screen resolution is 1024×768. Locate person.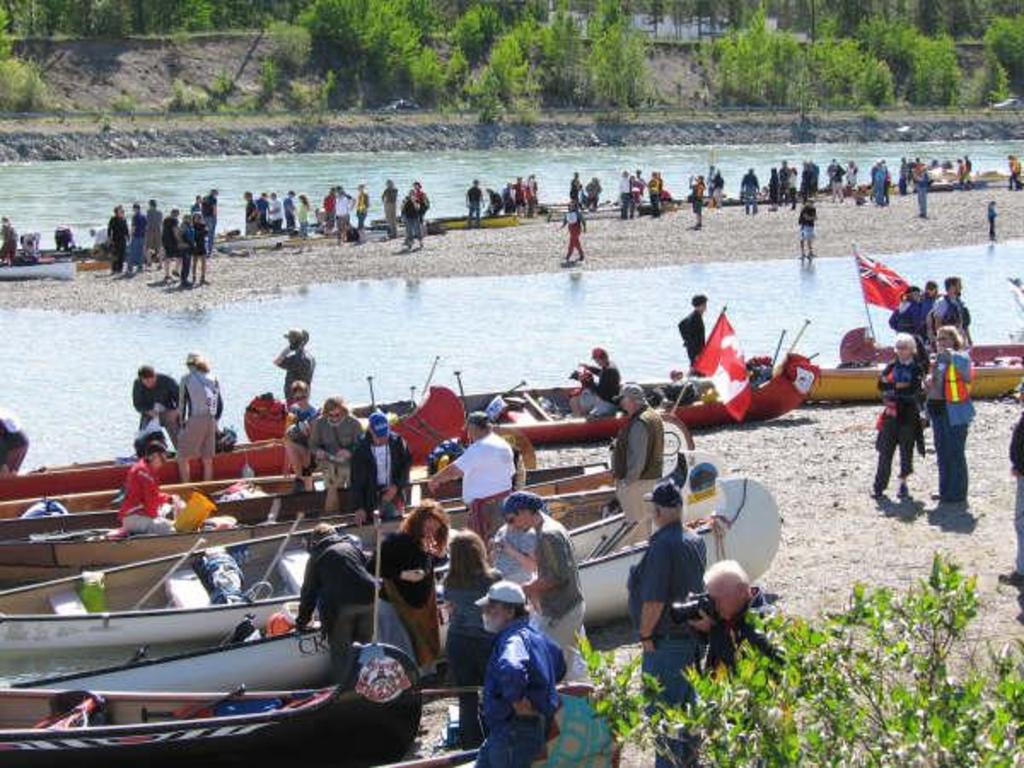
box(0, 403, 29, 476).
